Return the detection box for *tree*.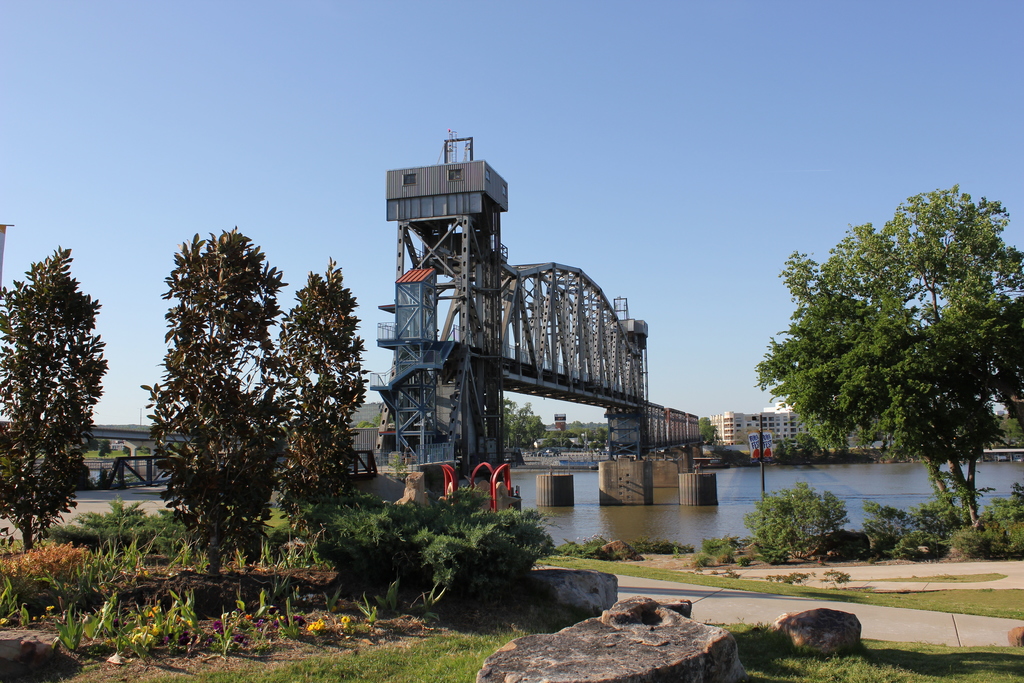
bbox=(744, 283, 1023, 518).
